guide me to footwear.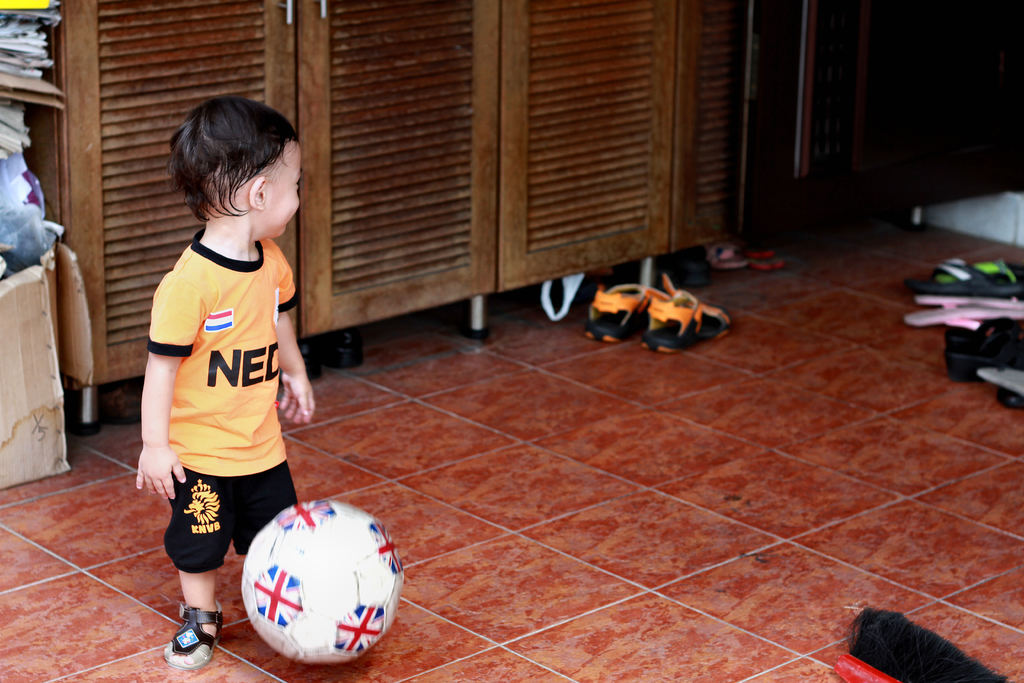
Guidance: l=640, t=276, r=730, b=355.
